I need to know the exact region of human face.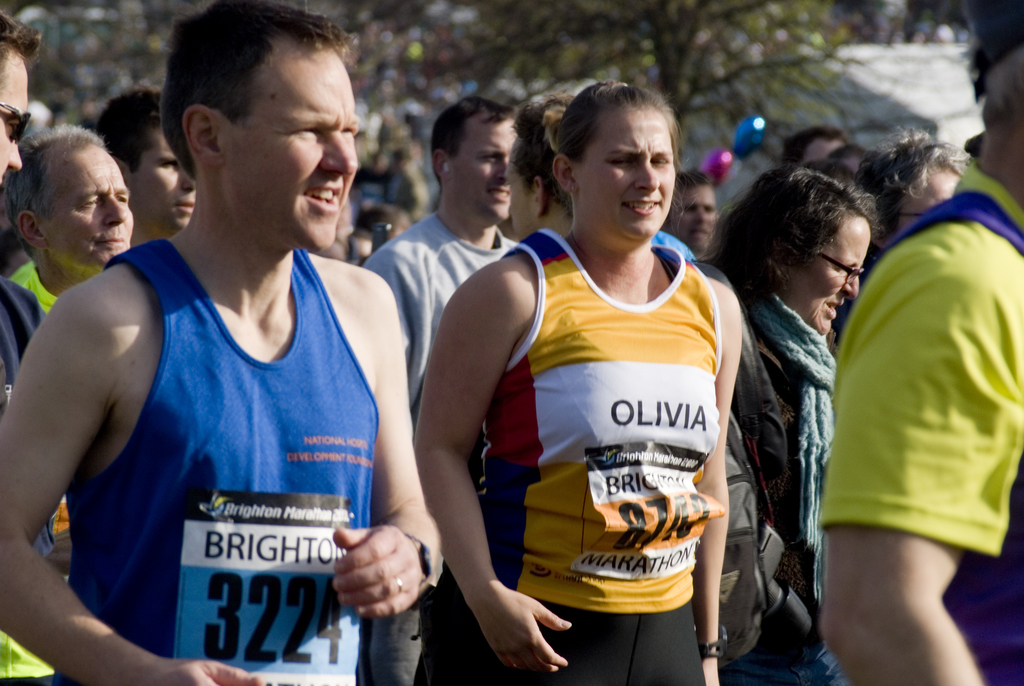
Region: select_region(893, 163, 956, 236).
